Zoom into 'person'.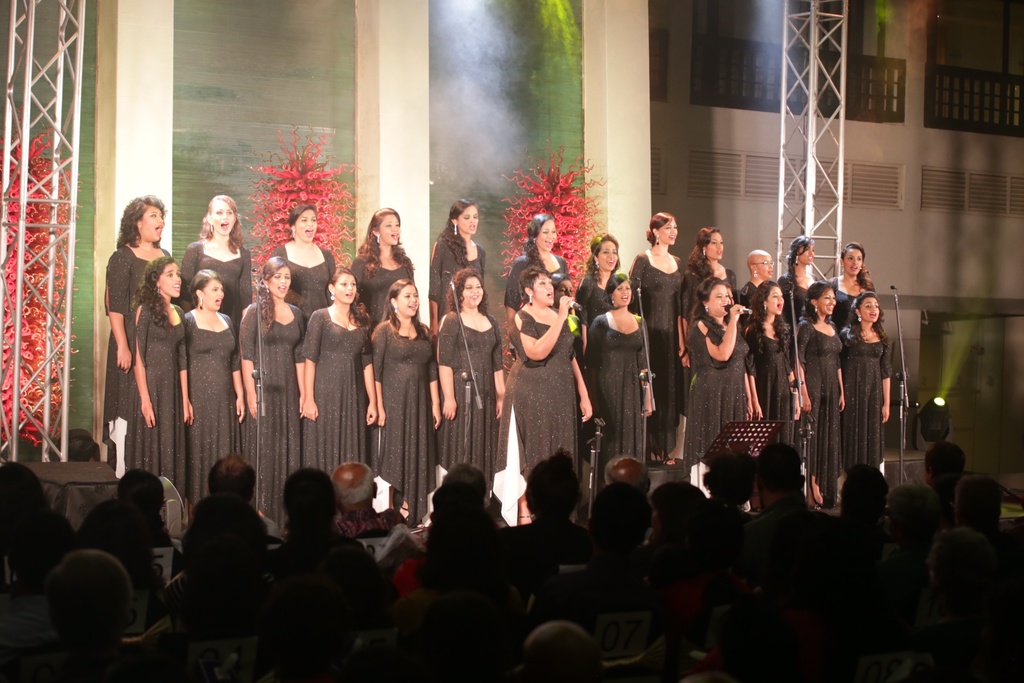
Zoom target: box(691, 269, 743, 457).
